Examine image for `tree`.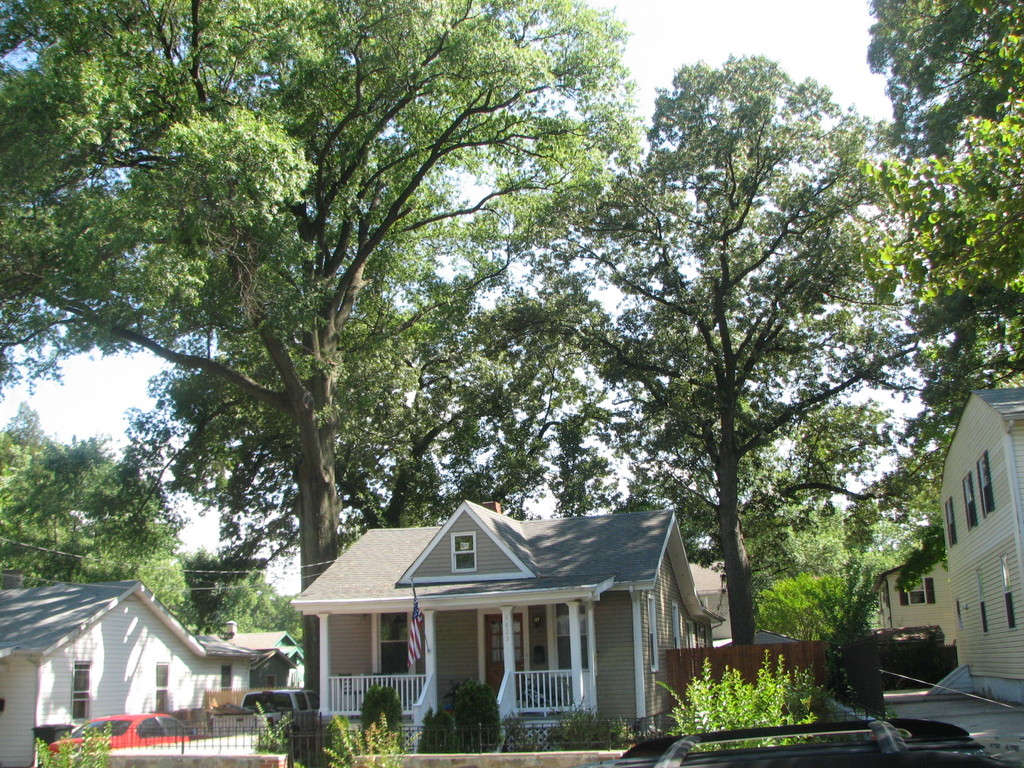
Examination result: <region>861, 0, 1023, 536</region>.
